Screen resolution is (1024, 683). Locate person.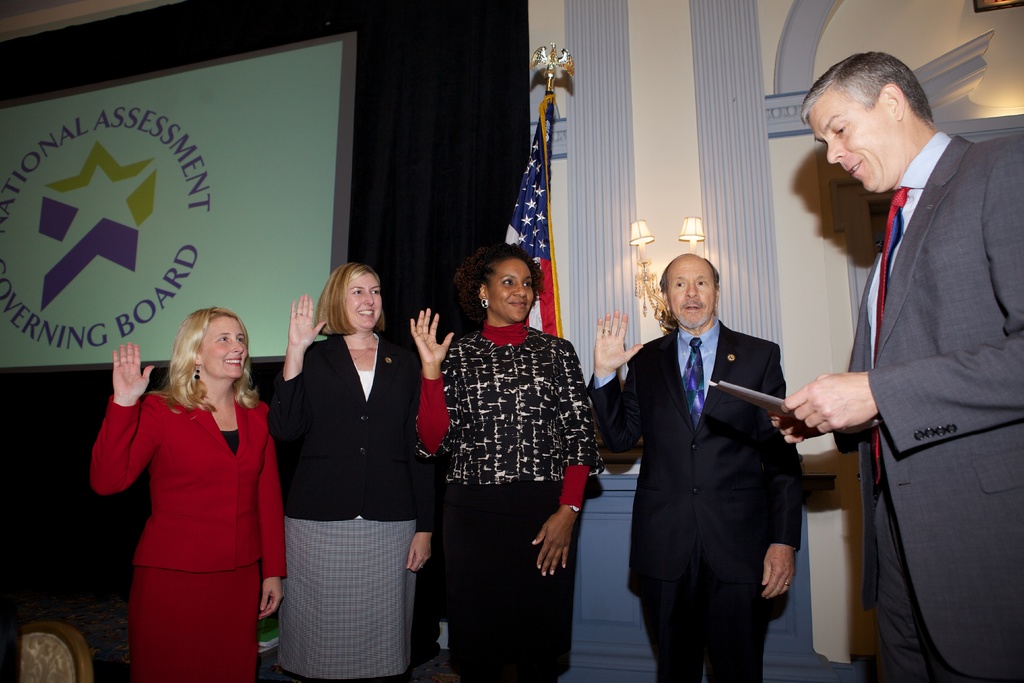
region(259, 257, 439, 682).
